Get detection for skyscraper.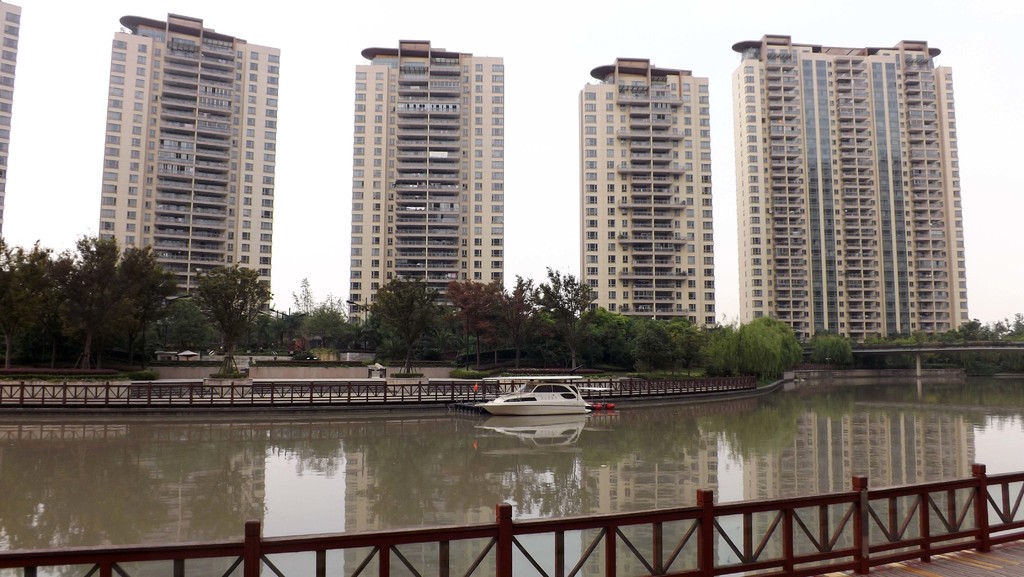
Detection: 0, 0, 25, 257.
